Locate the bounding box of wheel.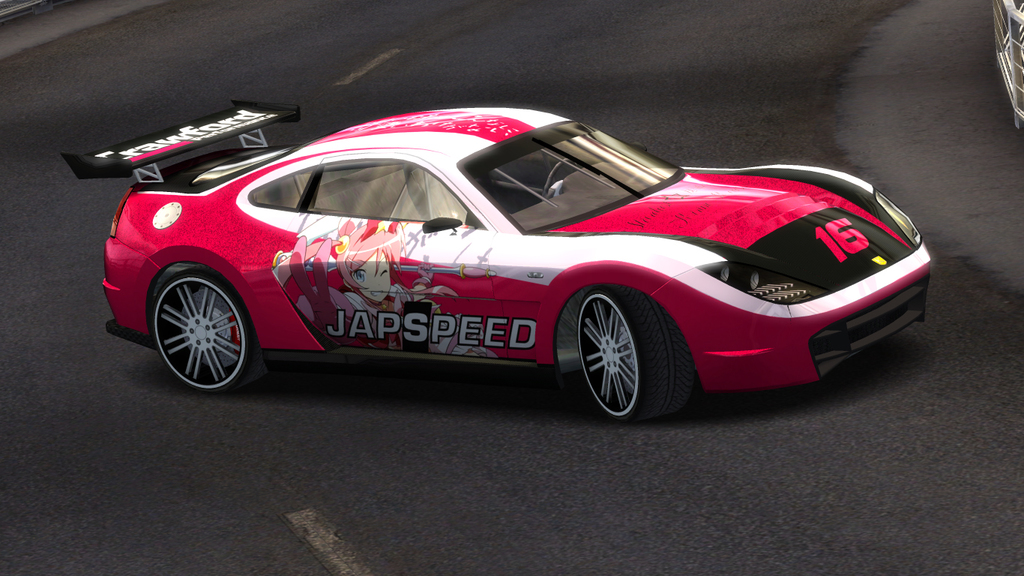
Bounding box: BBox(570, 292, 704, 424).
